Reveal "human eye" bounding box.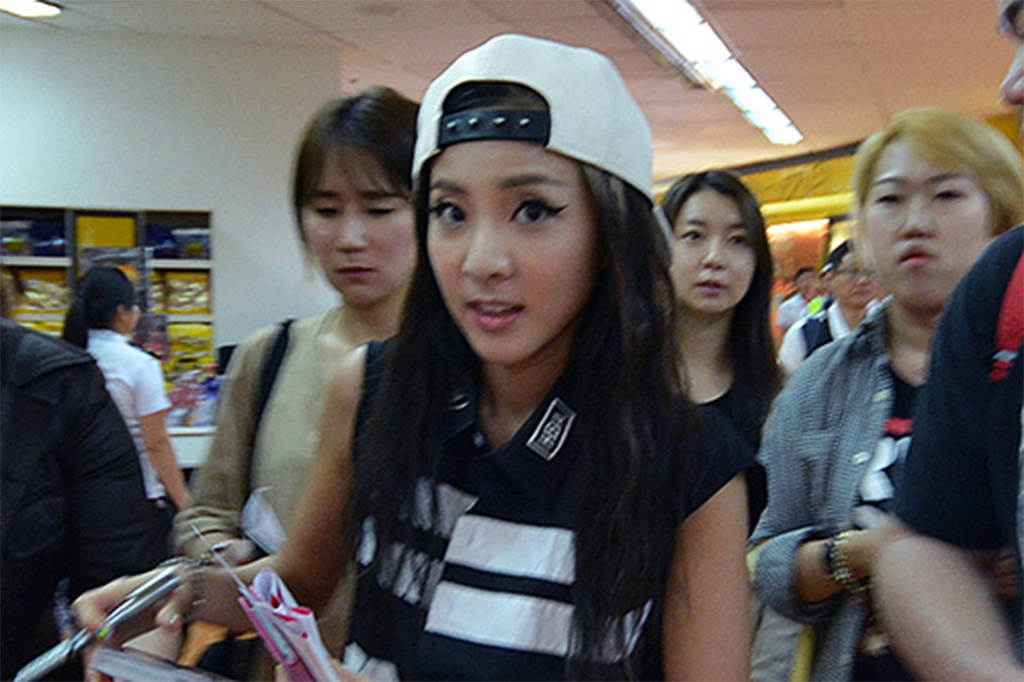
Revealed: locate(872, 189, 910, 210).
